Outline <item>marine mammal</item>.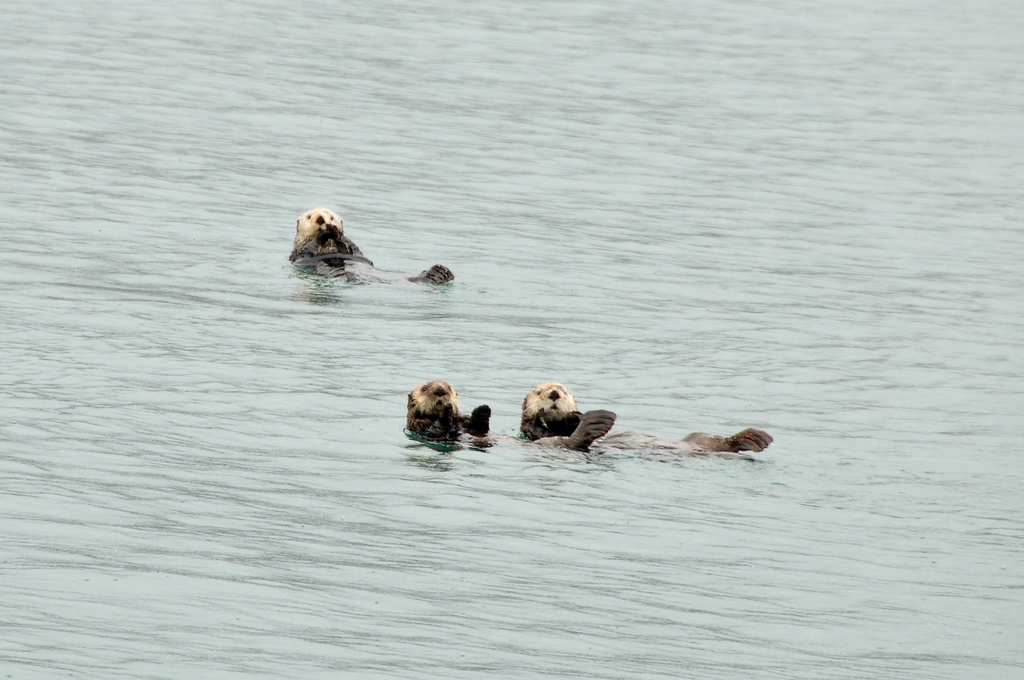
Outline: 395, 376, 488, 450.
